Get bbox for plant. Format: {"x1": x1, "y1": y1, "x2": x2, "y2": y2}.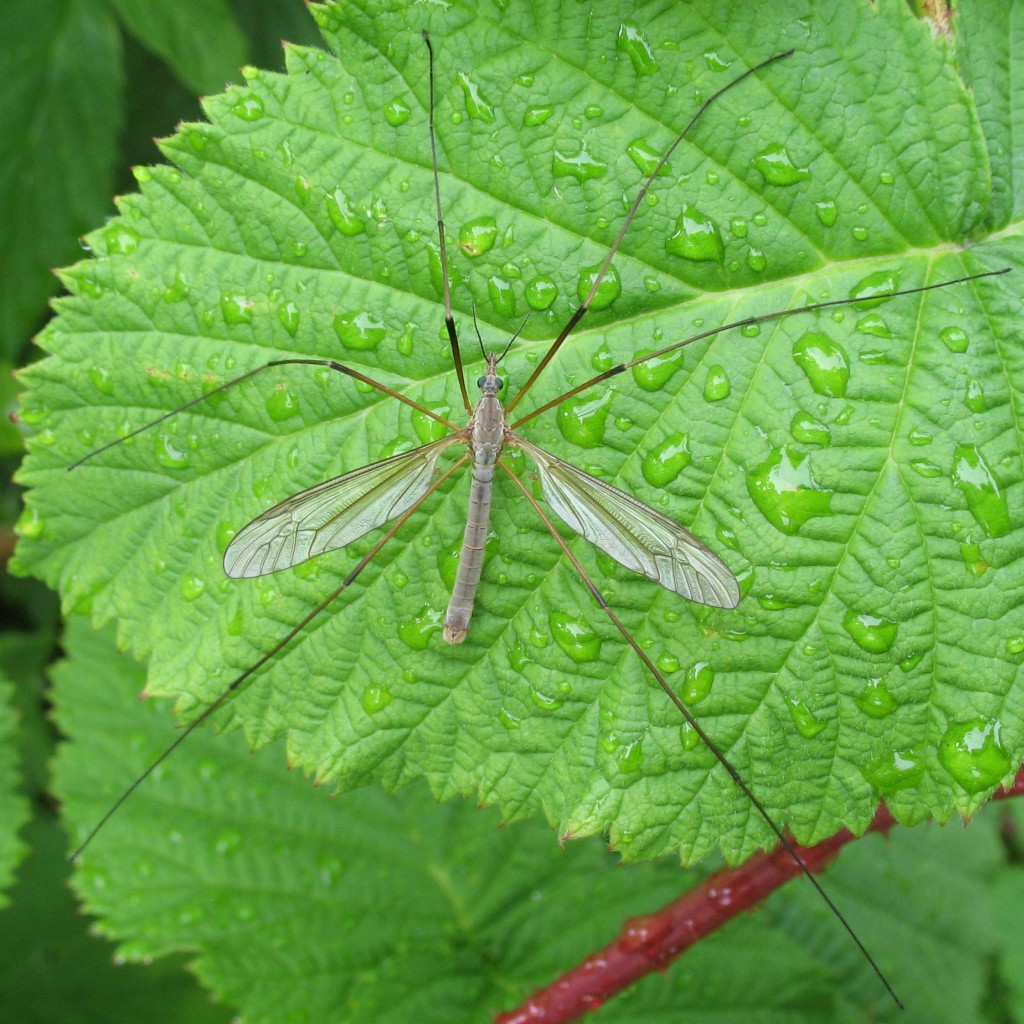
{"x1": 0, "y1": 0, "x2": 1023, "y2": 1023}.
